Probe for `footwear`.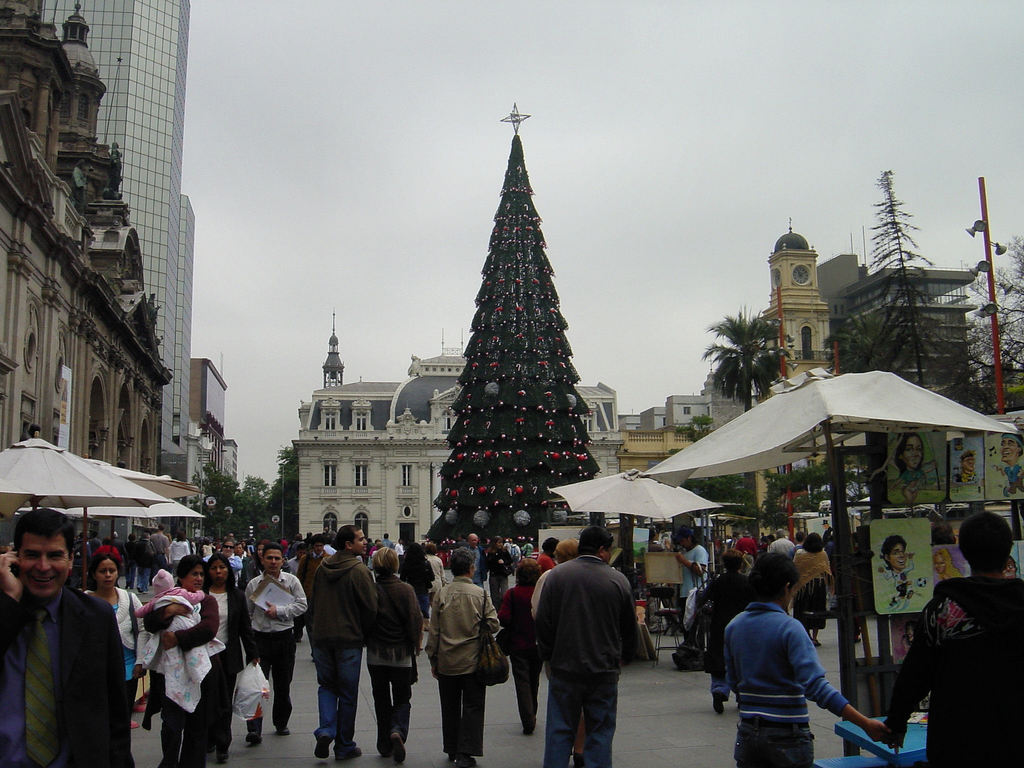
Probe result: locate(337, 739, 365, 757).
